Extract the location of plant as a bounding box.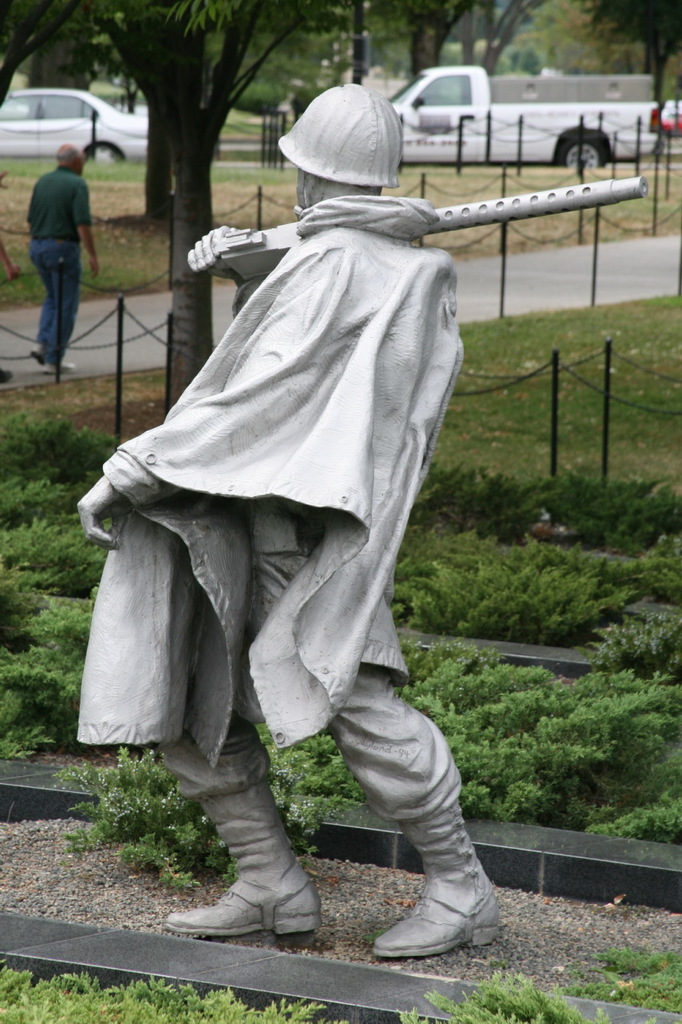
crop(386, 638, 681, 844).
